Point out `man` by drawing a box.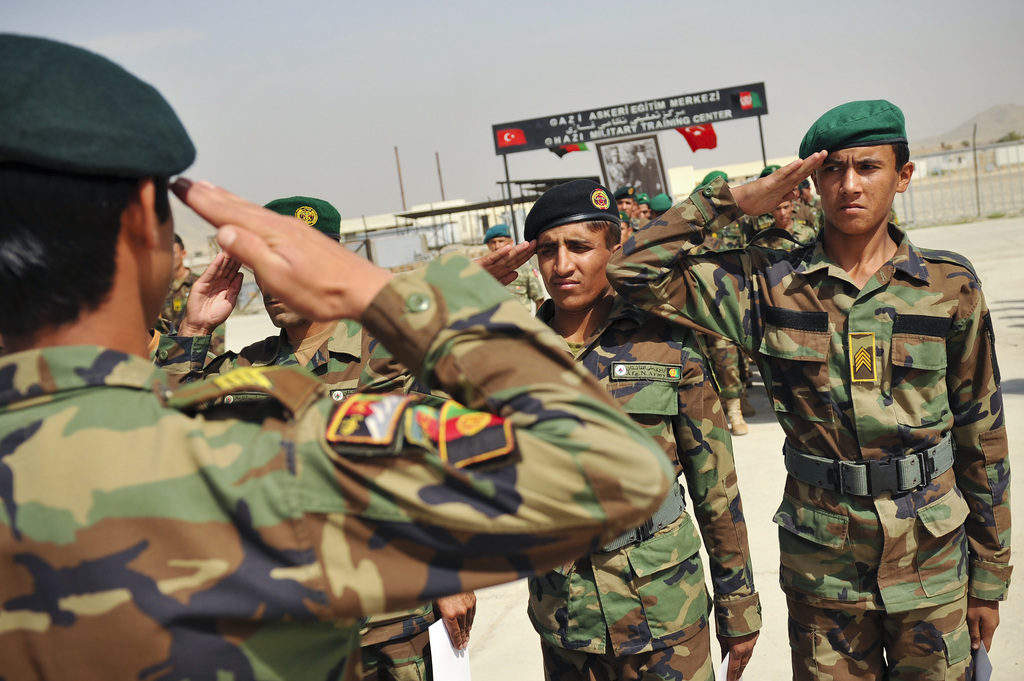
bbox=(155, 198, 478, 680).
